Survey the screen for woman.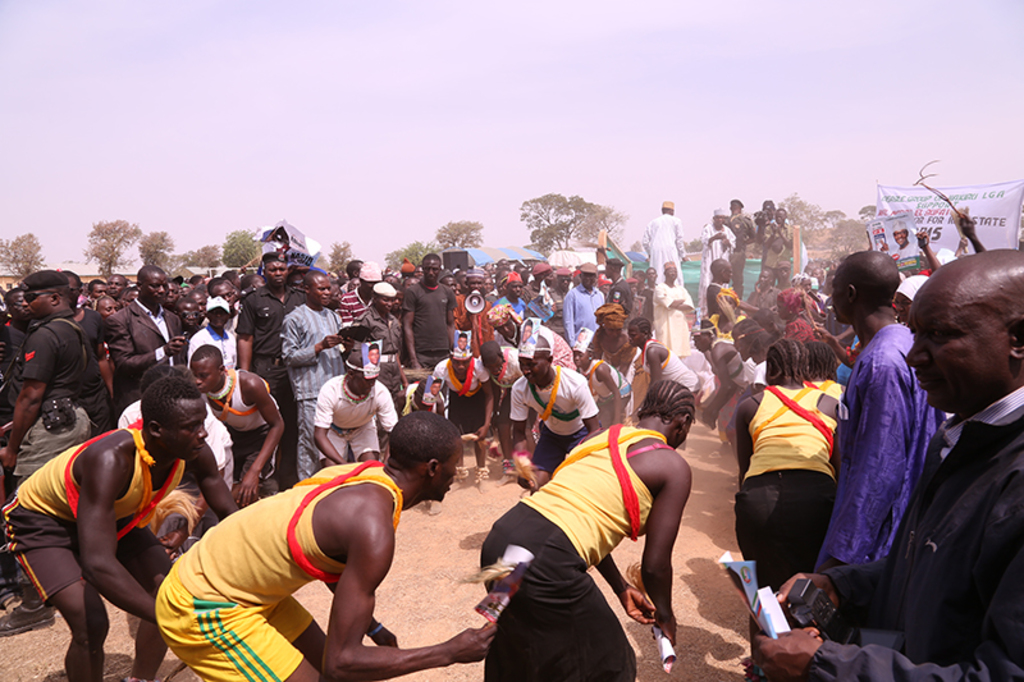
Survey found: select_region(480, 379, 695, 681).
